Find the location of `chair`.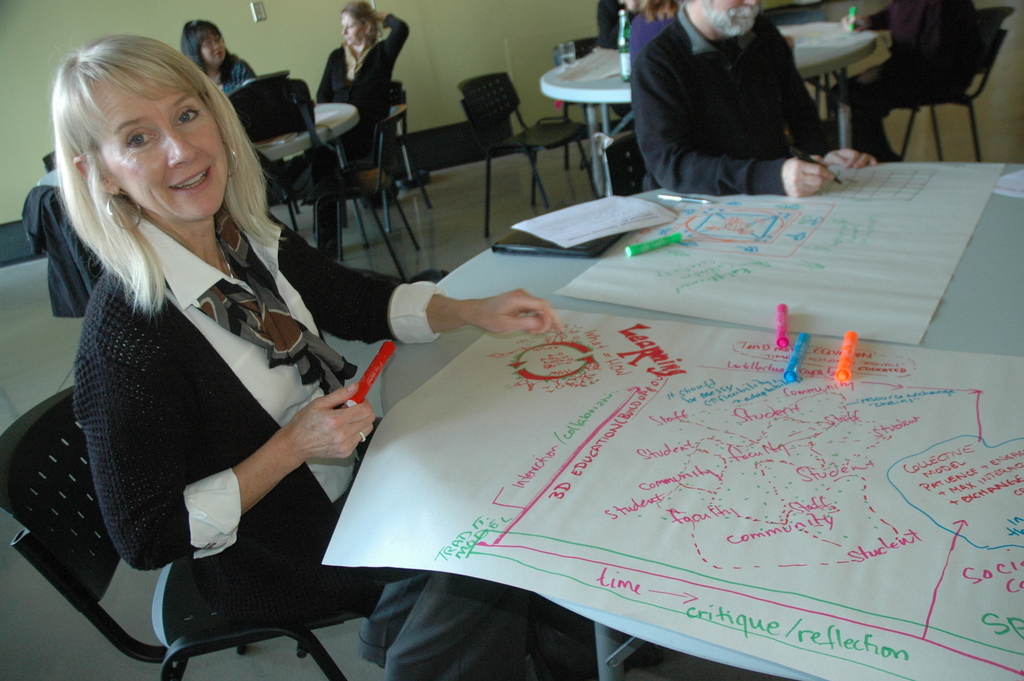
Location: <bbox>315, 114, 433, 288</bbox>.
